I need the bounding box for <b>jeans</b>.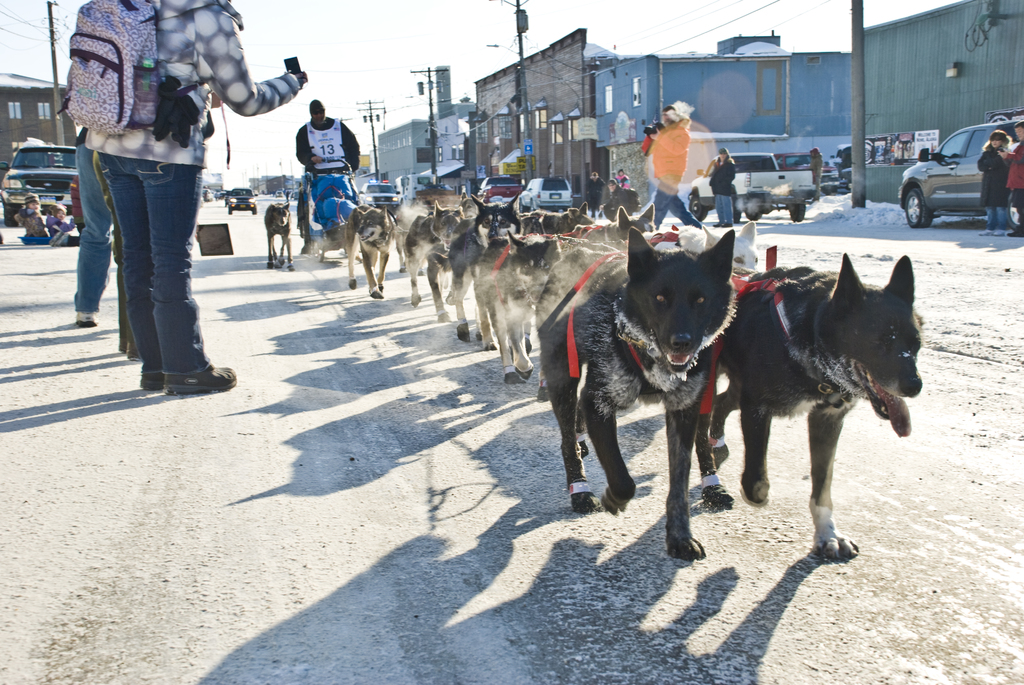
Here it is: locate(73, 152, 113, 316).
